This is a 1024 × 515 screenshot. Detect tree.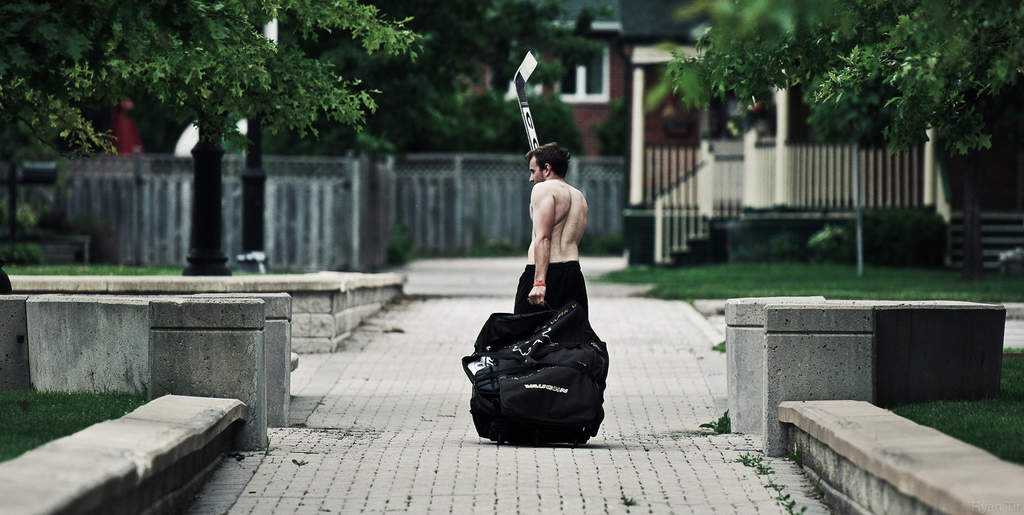
216 0 614 161.
